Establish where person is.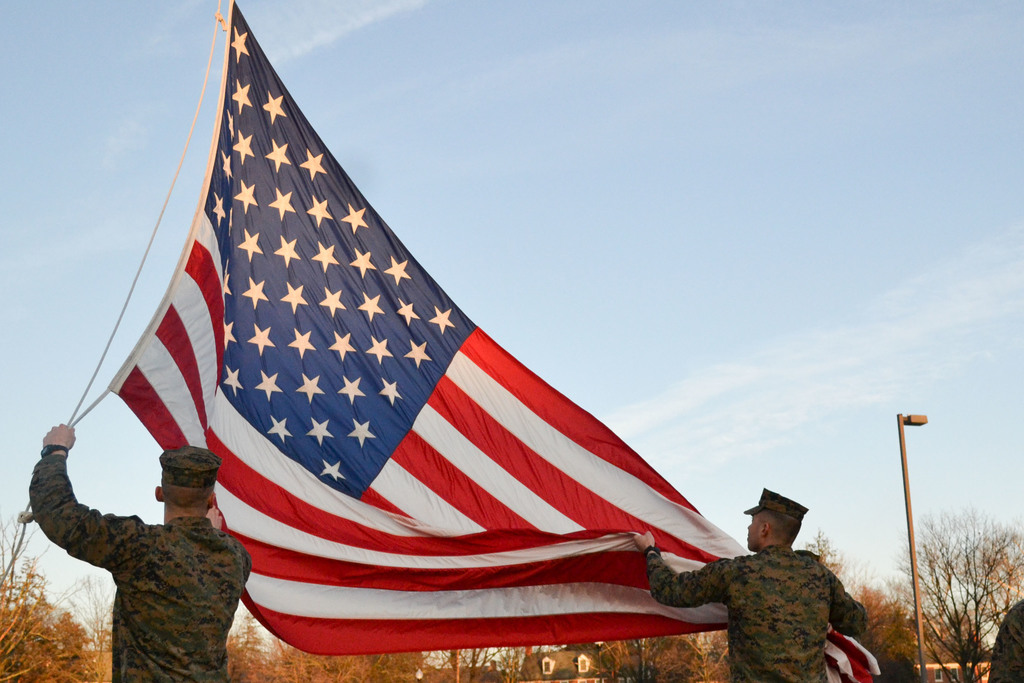
Established at select_region(619, 479, 865, 682).
